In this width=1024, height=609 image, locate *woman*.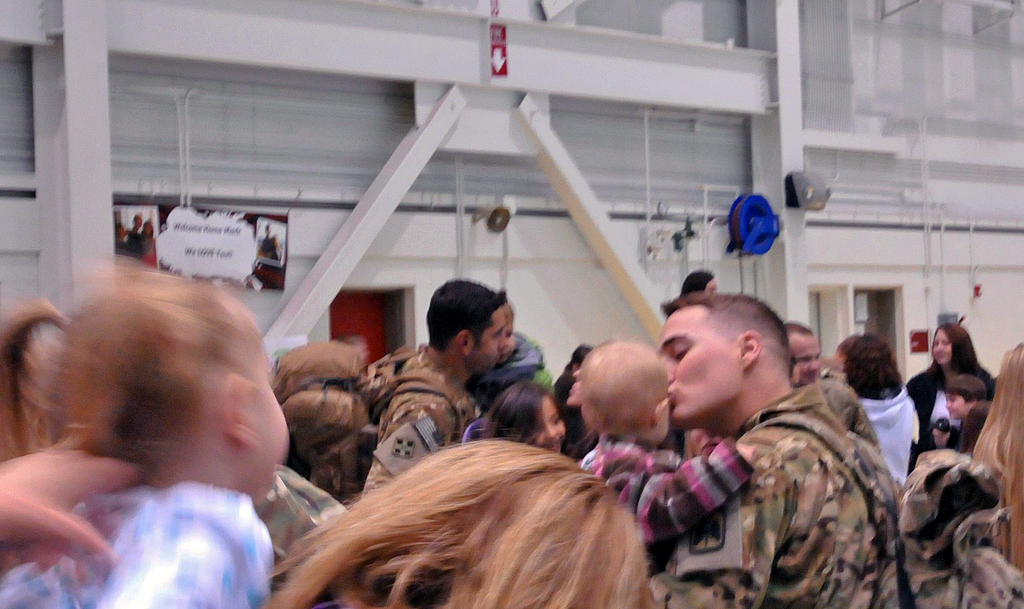
Bounding box: select_region(830, 333, 924, 494).
